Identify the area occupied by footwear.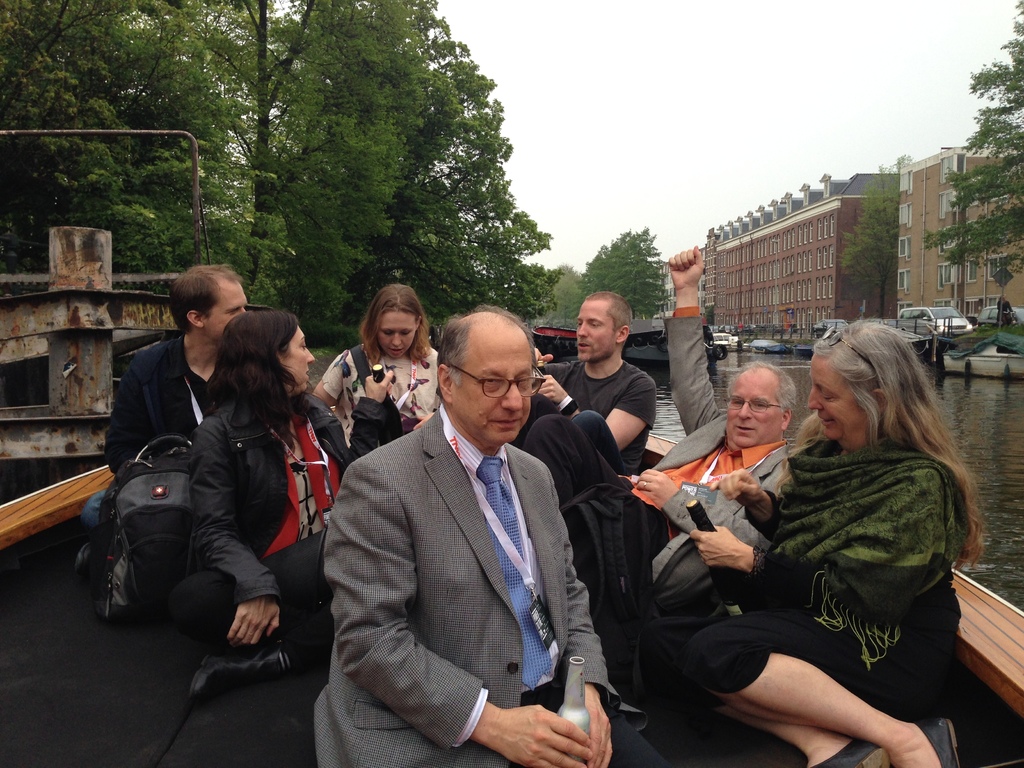
Area: 796,733,891,767.
